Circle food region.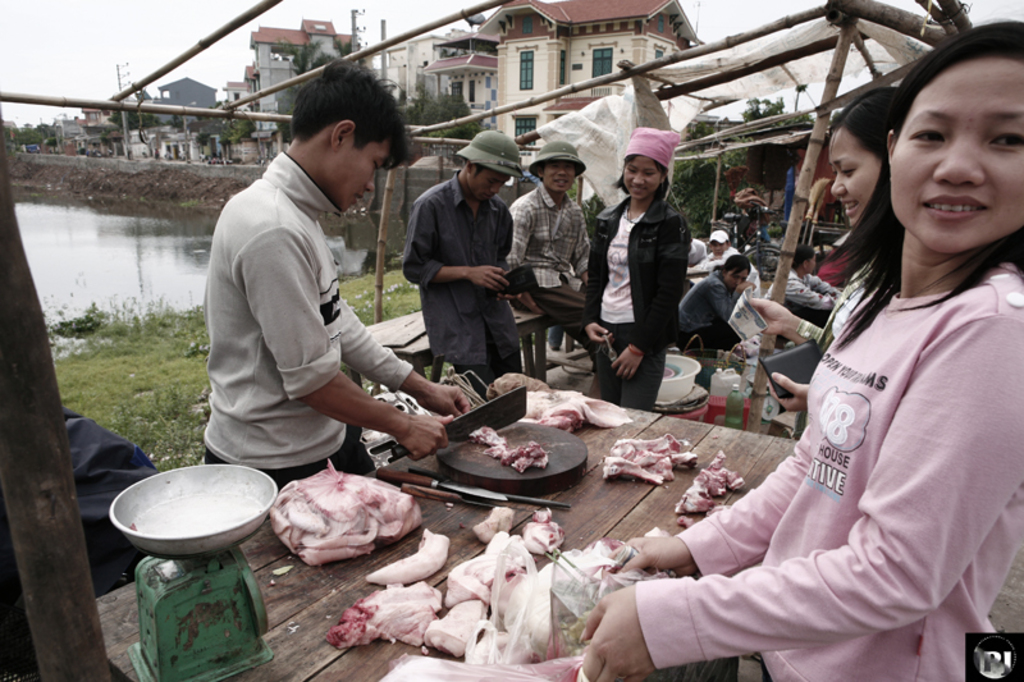
Region: bbox=[320, 504, 673, 681].
